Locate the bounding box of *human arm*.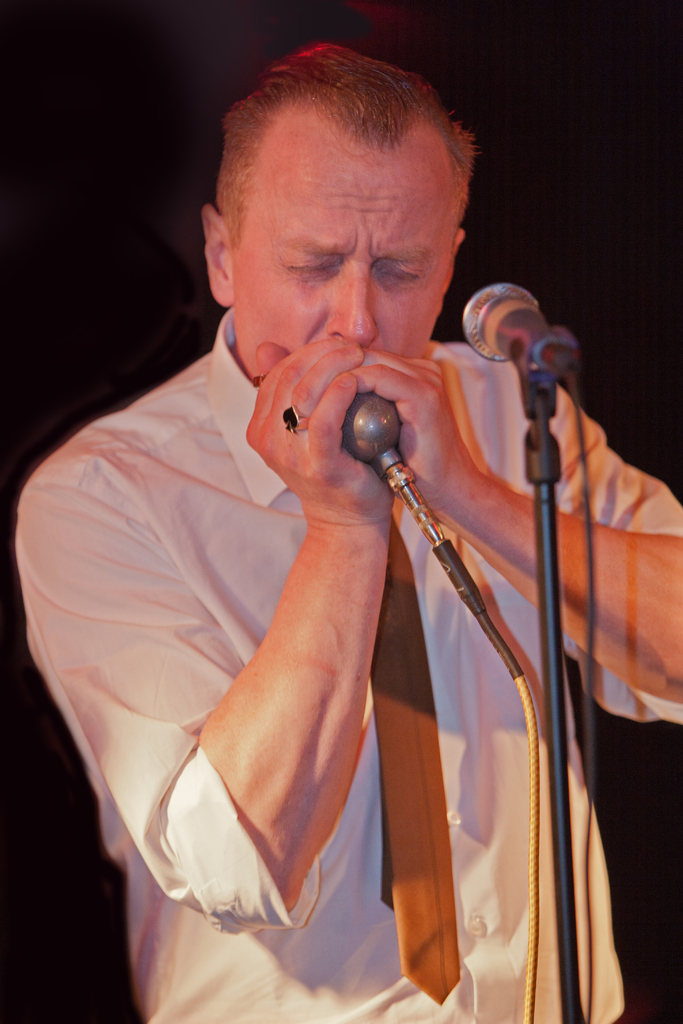
Bounding box: box(17, 333, 400, 934).
